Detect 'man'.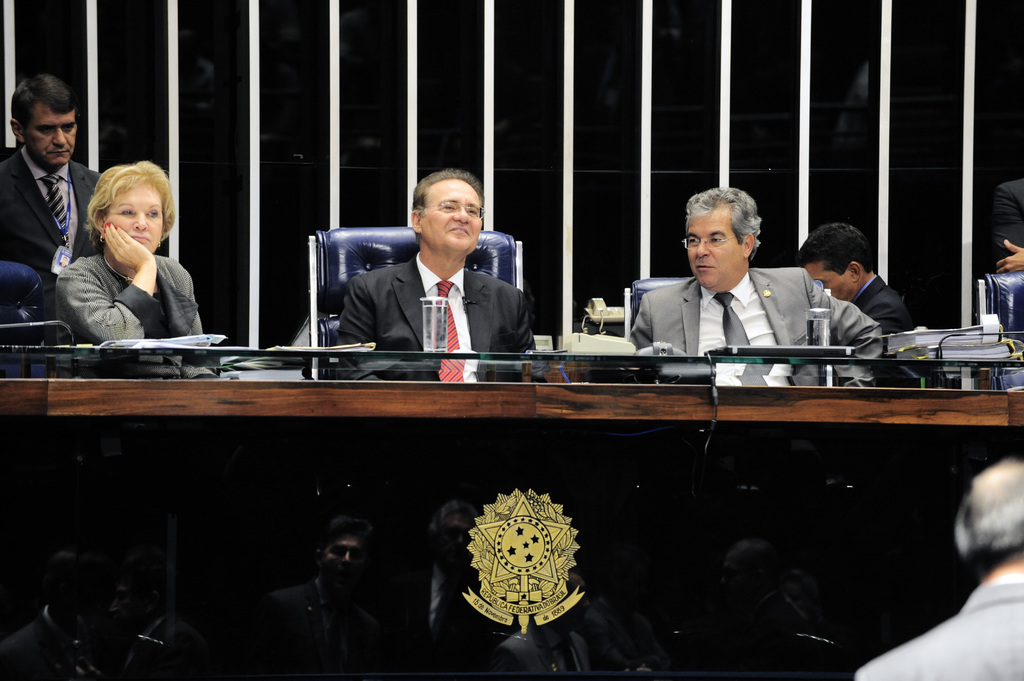
Detected at [x1=321, y1=168, x2=540, y2=377].
